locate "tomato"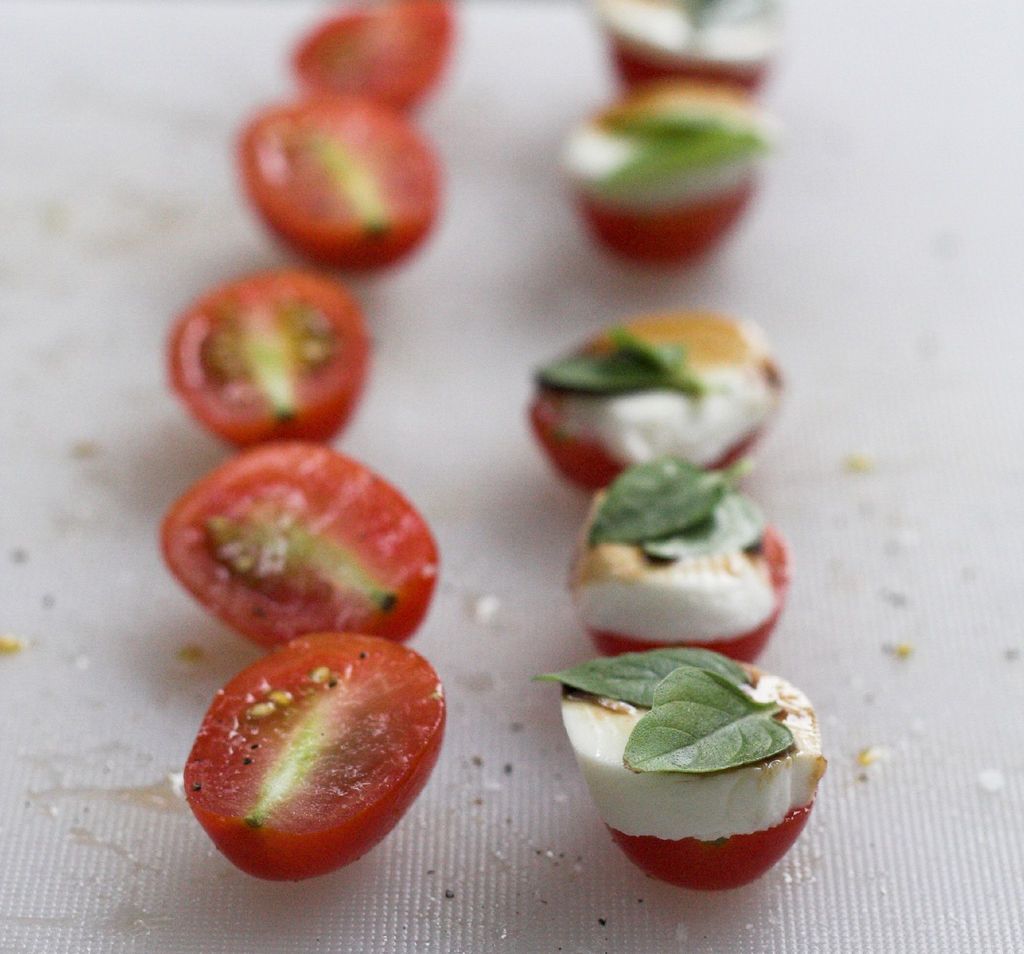
[left=156, top=267, right=374, bottom=436]
